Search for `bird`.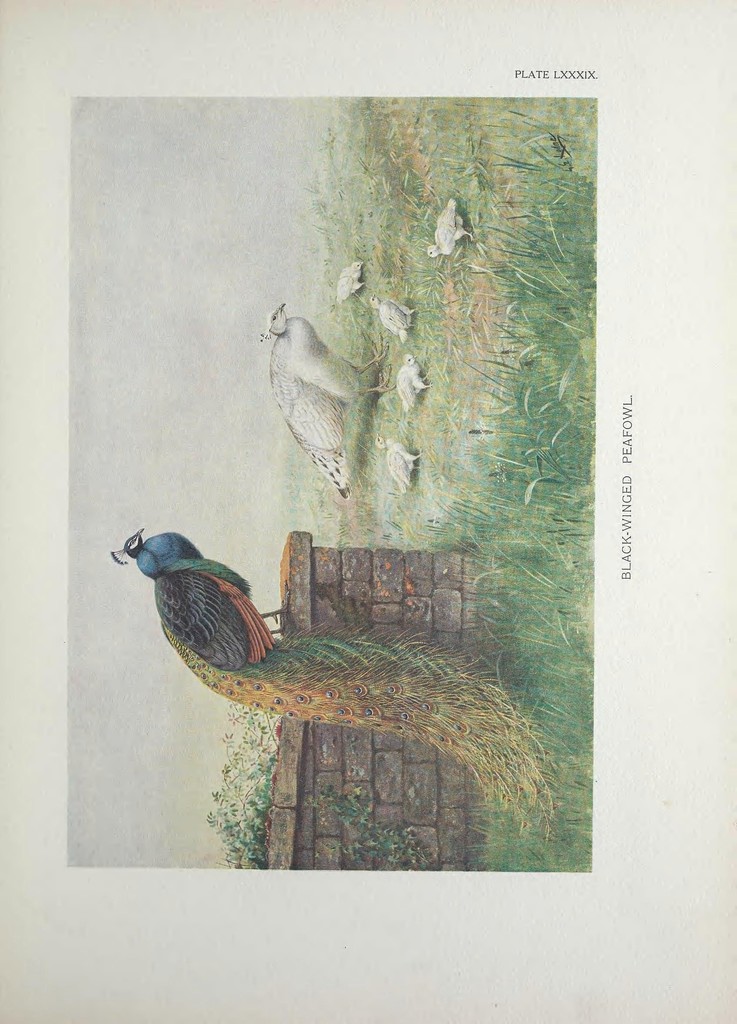
Found at (left=333, top=265, right=364, bottom=303).
